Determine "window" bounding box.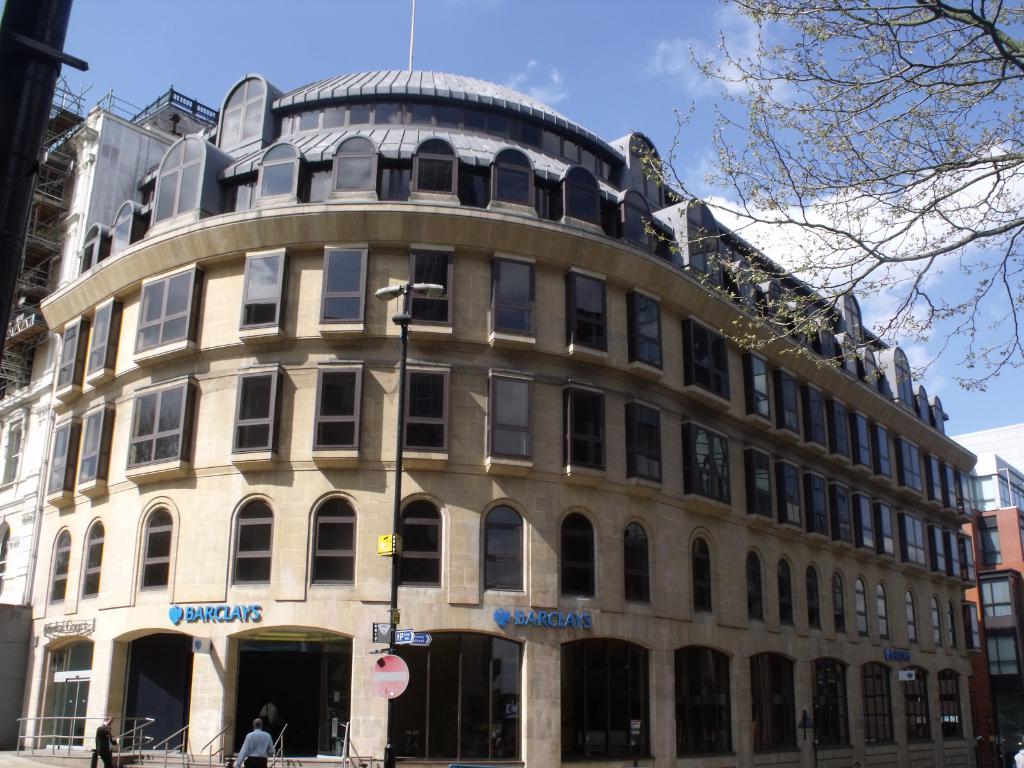
Determined: rect(624, 185, 660, 241).
